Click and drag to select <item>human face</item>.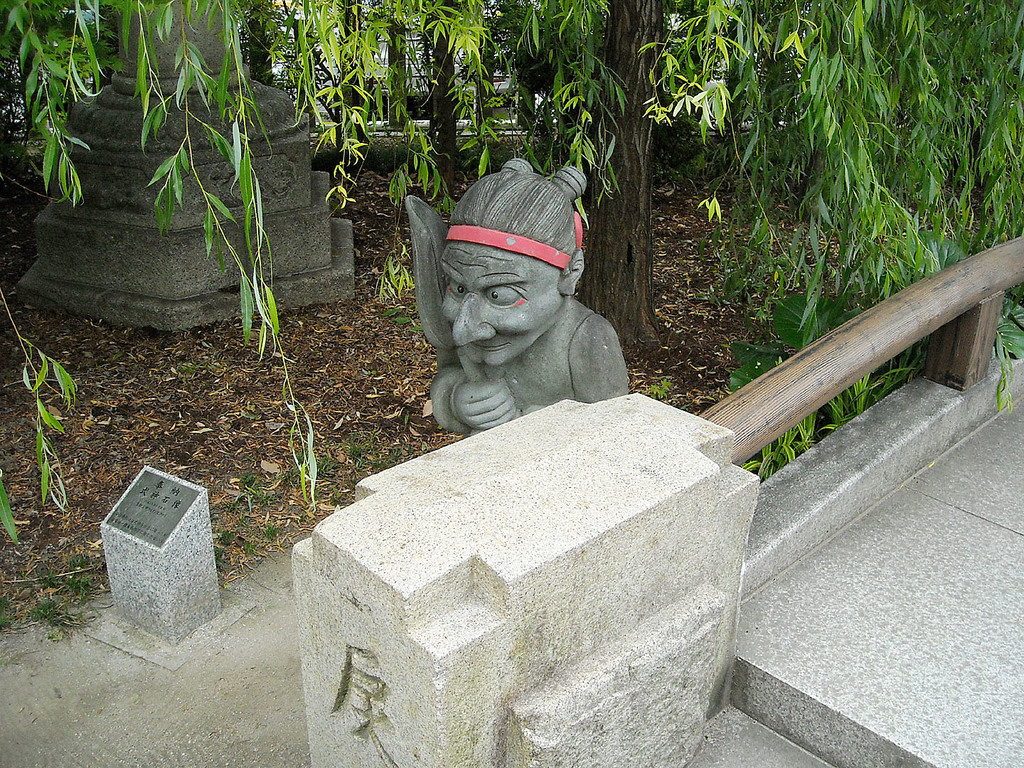
Selection: 440,242,561,363.
